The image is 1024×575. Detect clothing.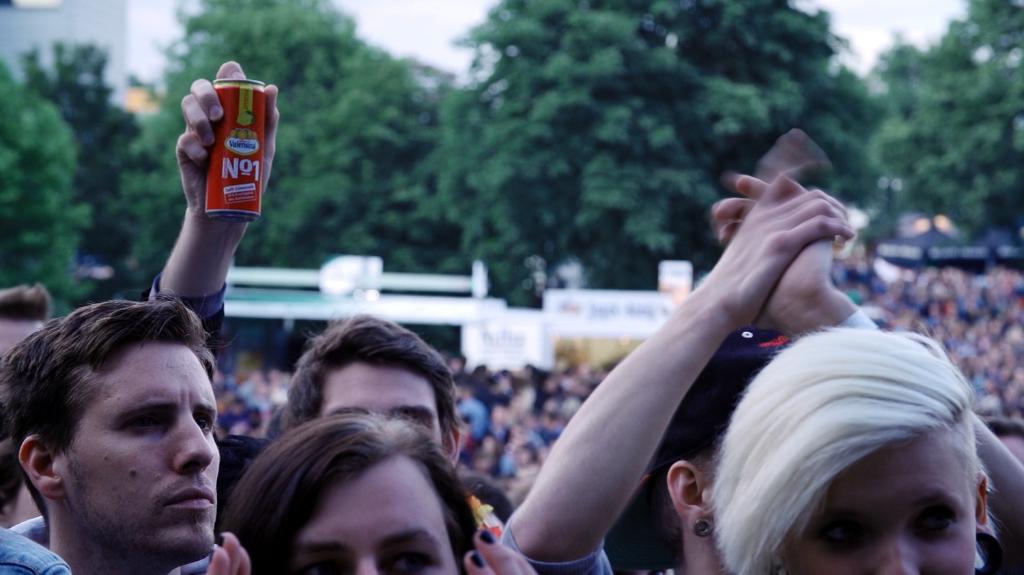
Detection: bbox=[0, 514, 217, 574].
